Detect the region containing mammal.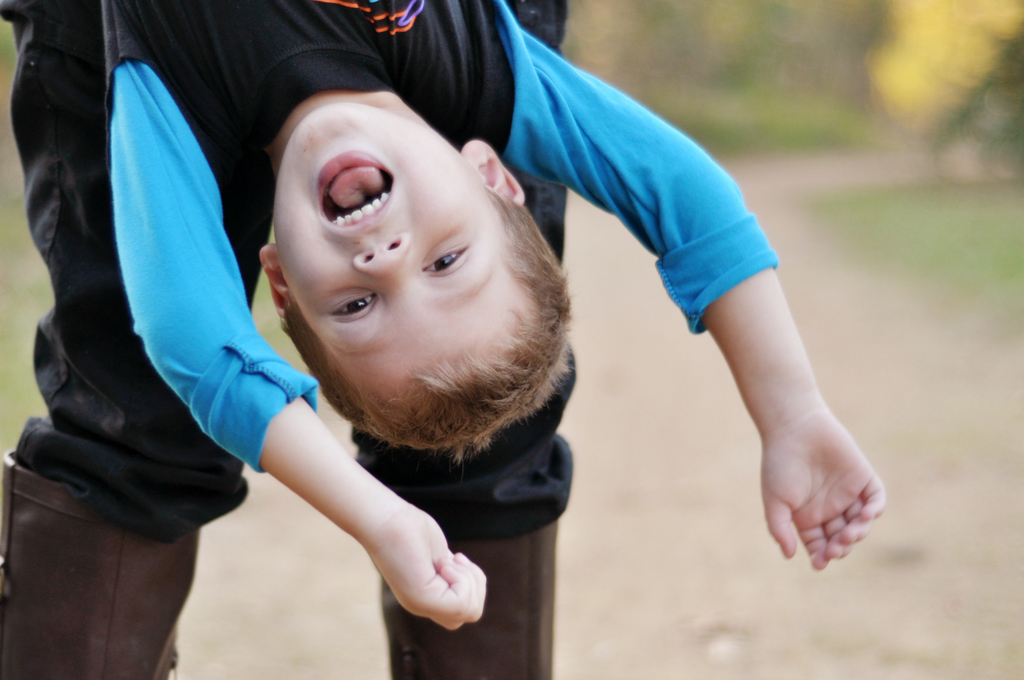
BBox(0, 0, 570, 679).
